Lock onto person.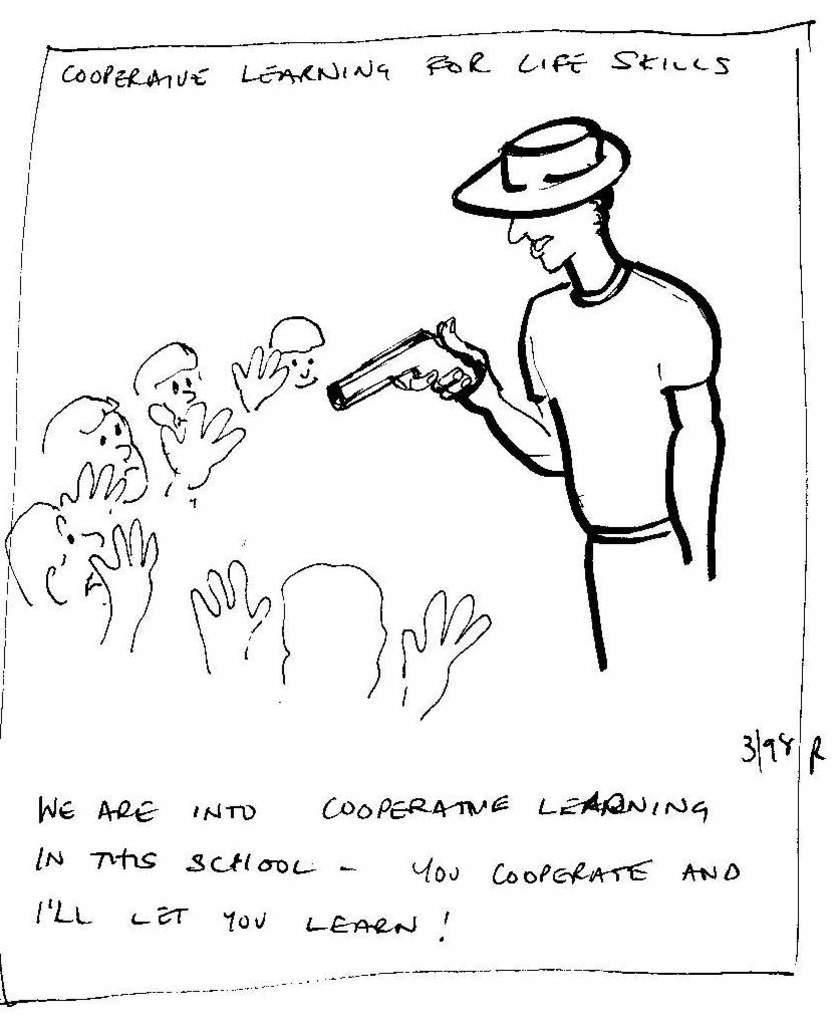
Locked: 403 121 727 673.
